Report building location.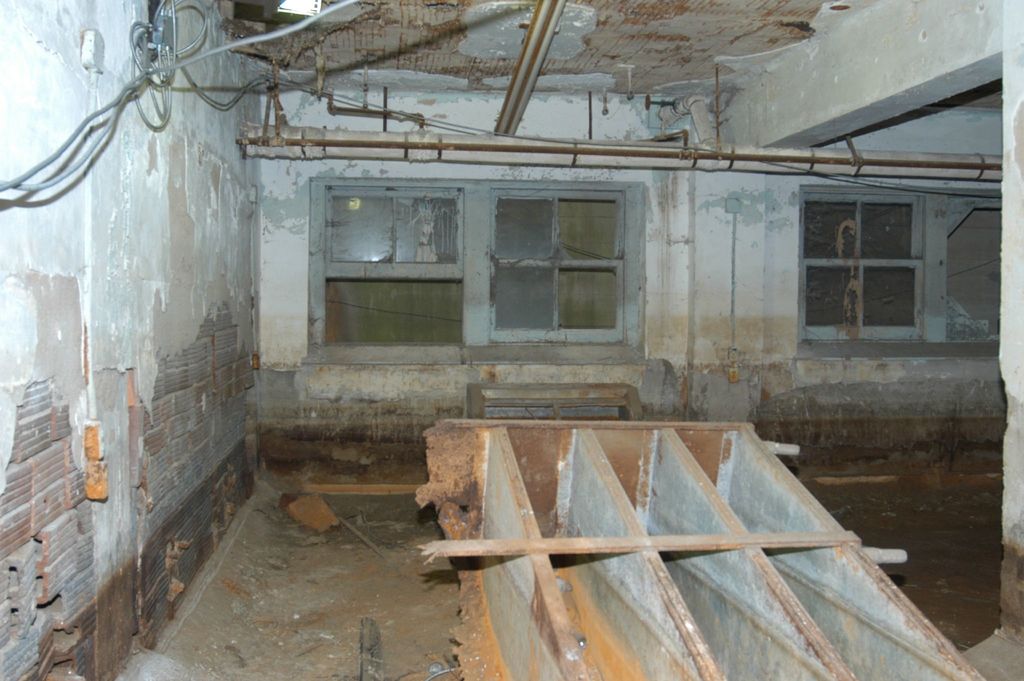
Report: [0, 0, 1023, 680].
